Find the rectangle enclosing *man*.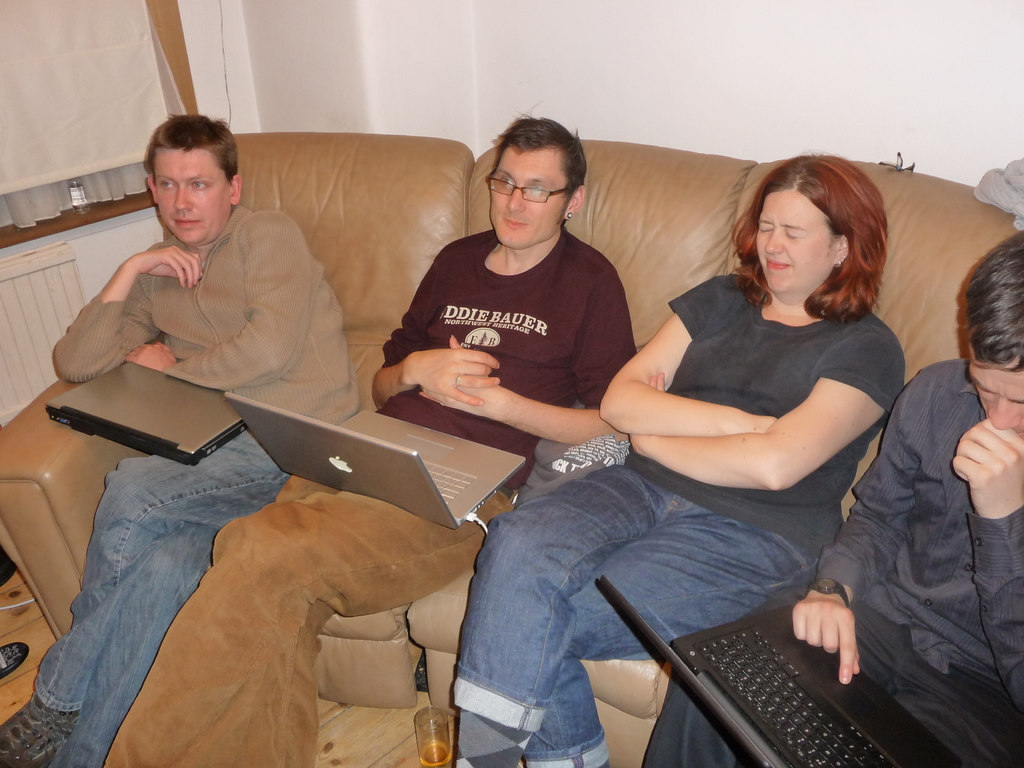
locate(0, 113, 362, 767).
